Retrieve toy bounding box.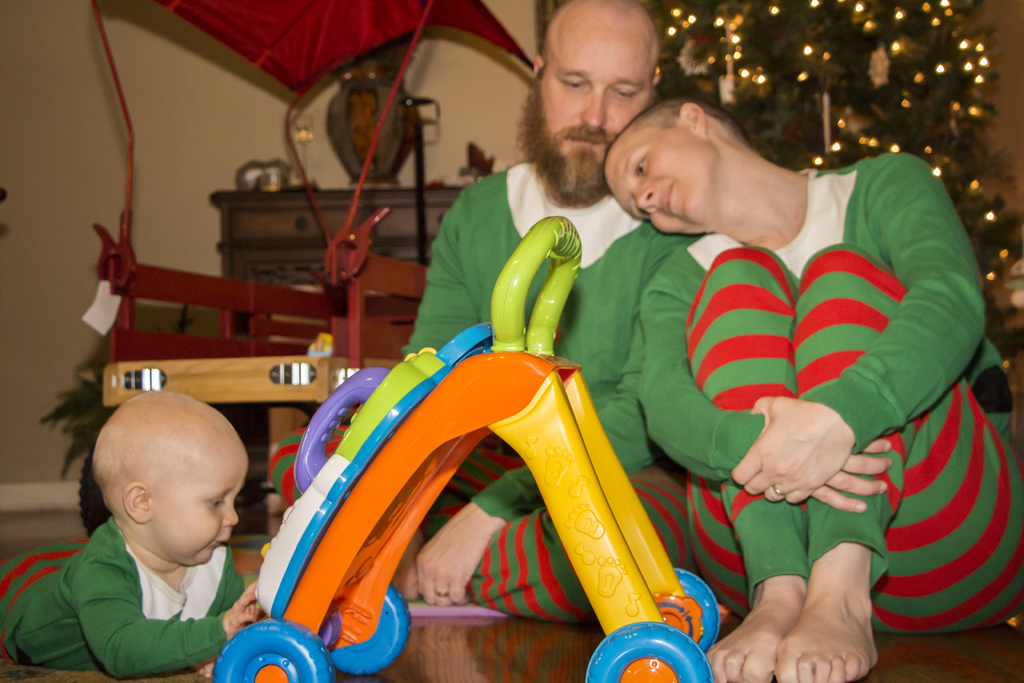
Bounding box: [x1=211, y1=219, x2=720, y2=682].
